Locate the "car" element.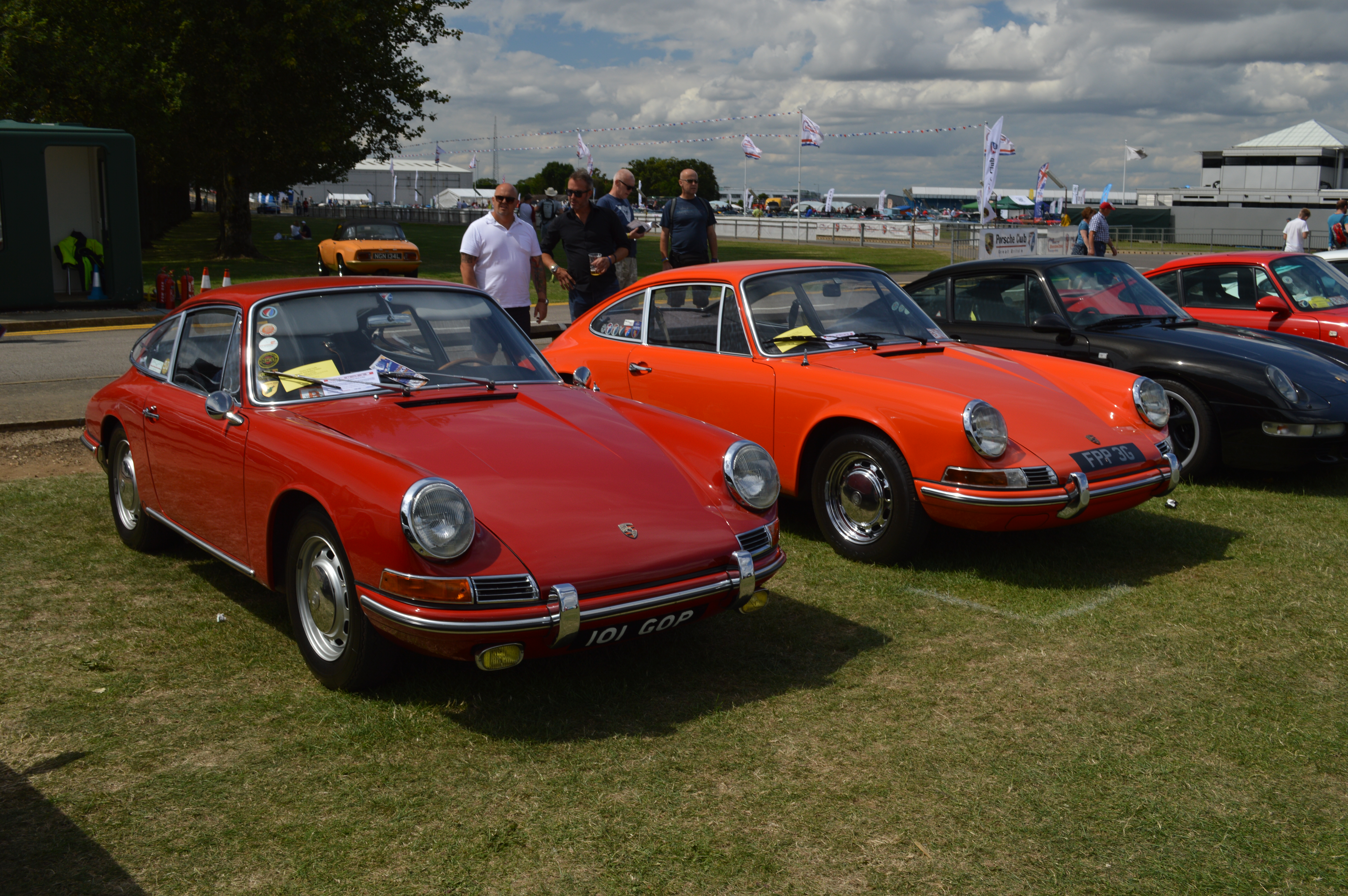
Element bbox: bbox=(187, 57, 302, 106).
